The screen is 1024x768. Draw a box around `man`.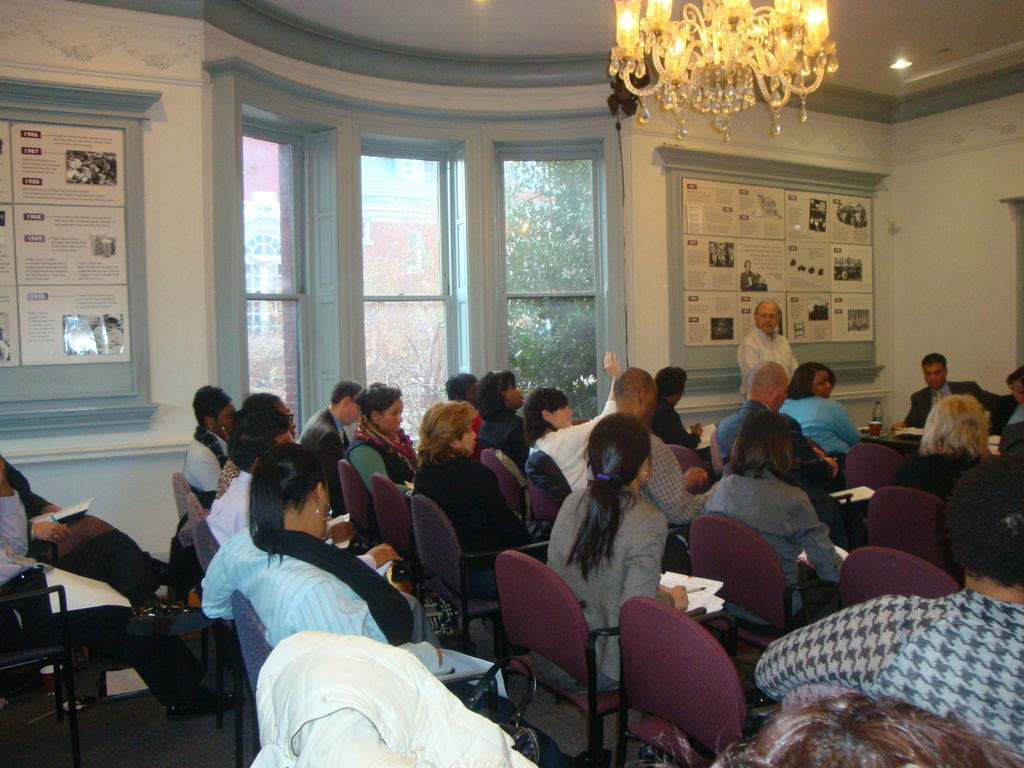
612, 364, 719, 559.
